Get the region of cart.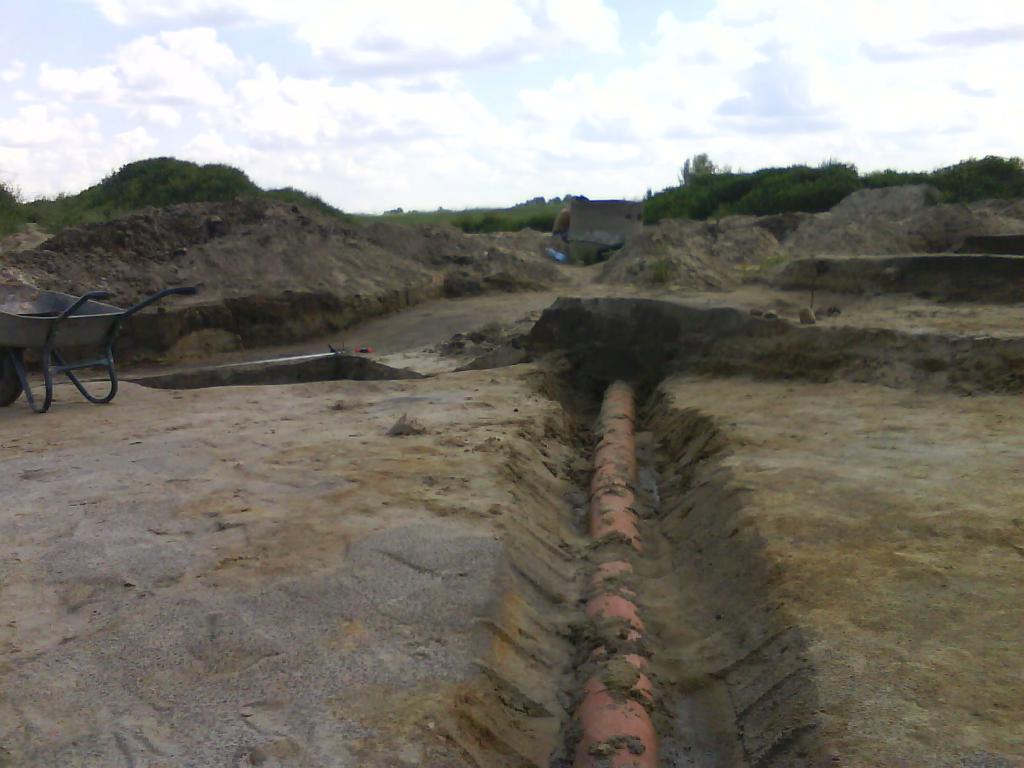
select_region(0, 277, 145, 422).
